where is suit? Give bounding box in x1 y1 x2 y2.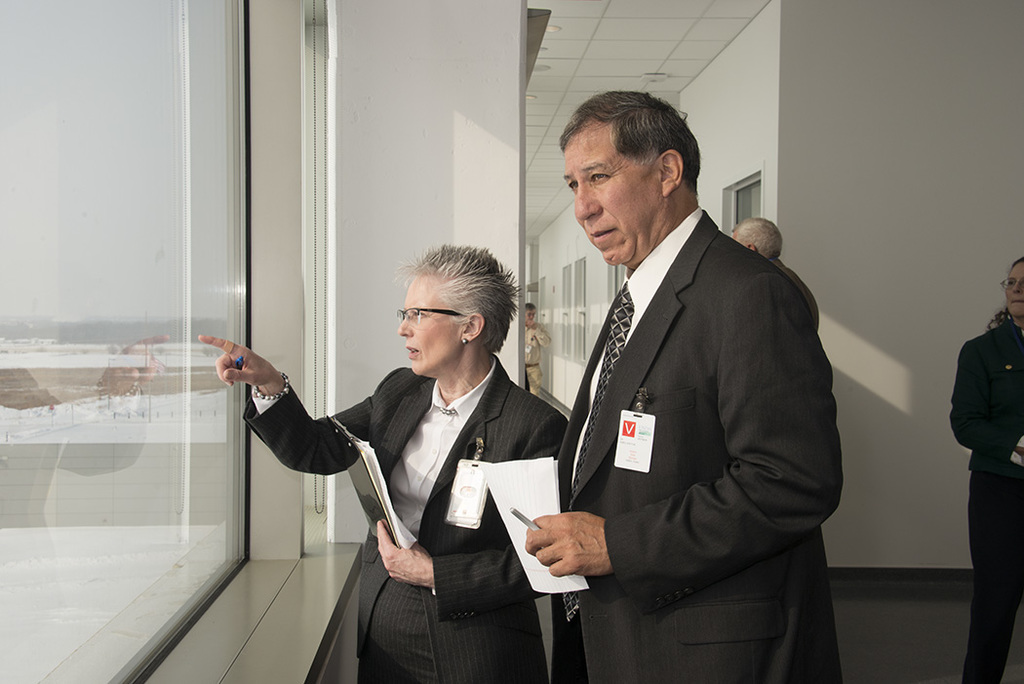
948 318 1023 683.
